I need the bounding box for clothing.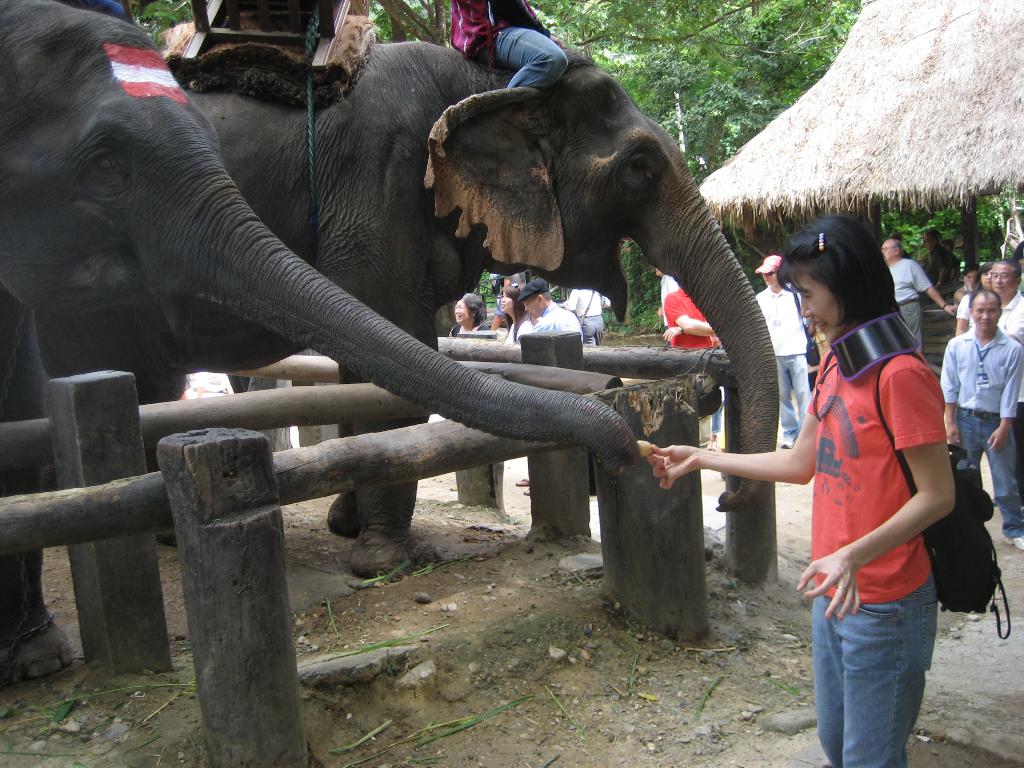
Here it is: (662,285,727,436).
